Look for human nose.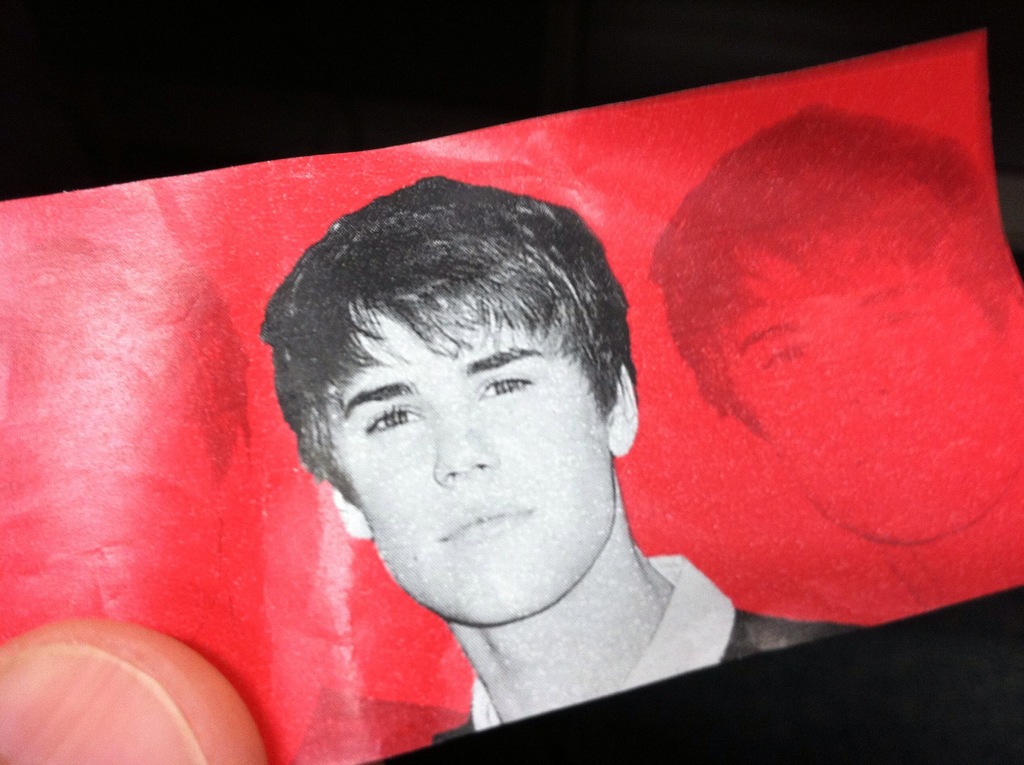
Found: <region>839, 361, 889, 401</region>.
